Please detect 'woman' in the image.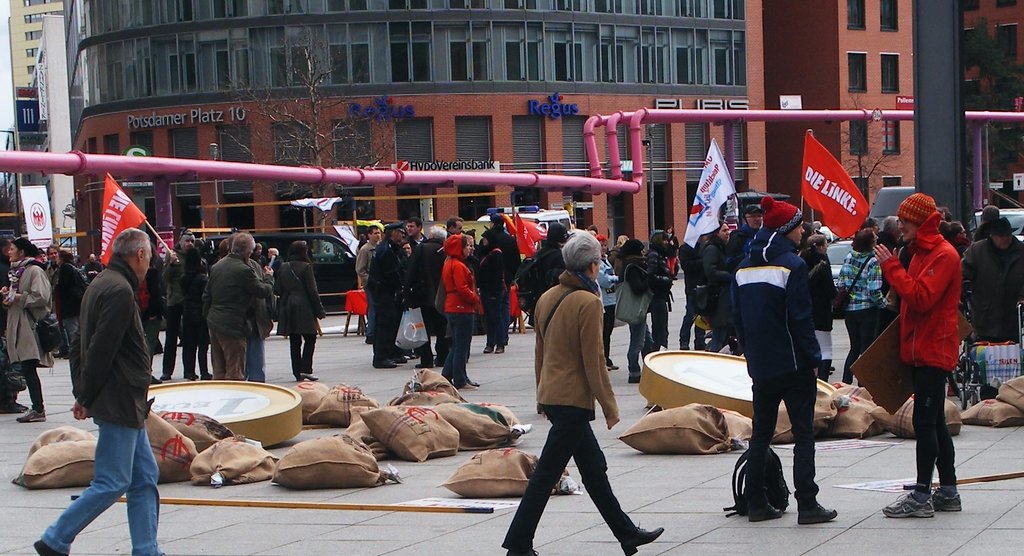
box=[859, 215, 877, 231].
